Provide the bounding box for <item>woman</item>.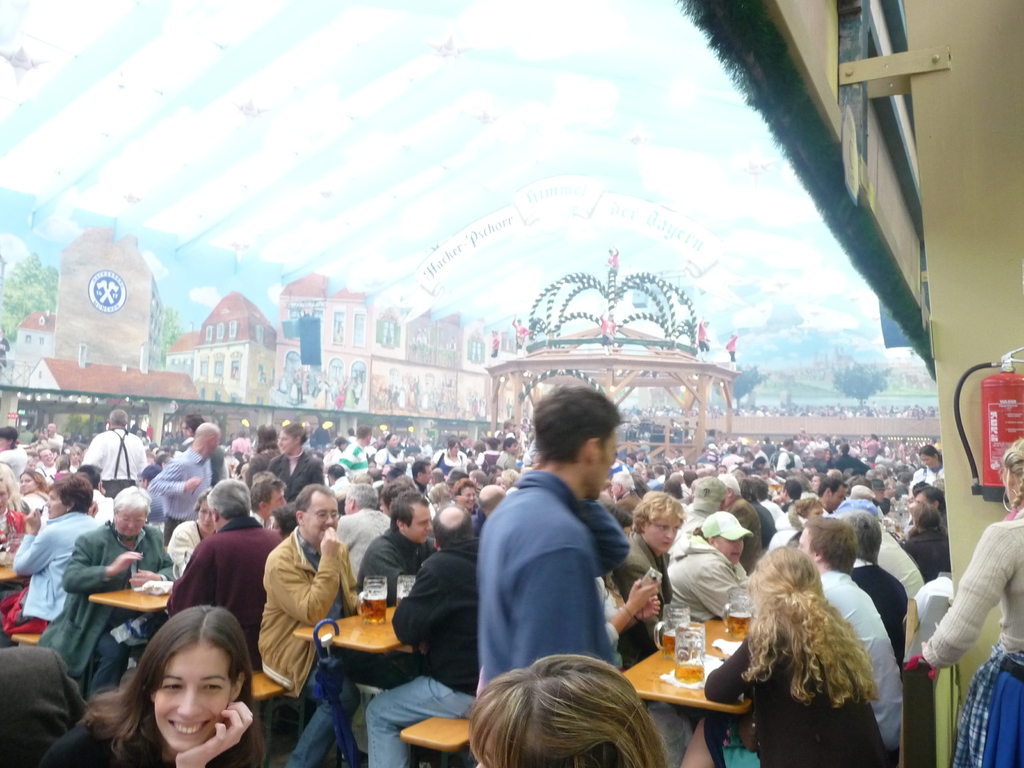
left=678, top=543, right=890, bottom=767.
